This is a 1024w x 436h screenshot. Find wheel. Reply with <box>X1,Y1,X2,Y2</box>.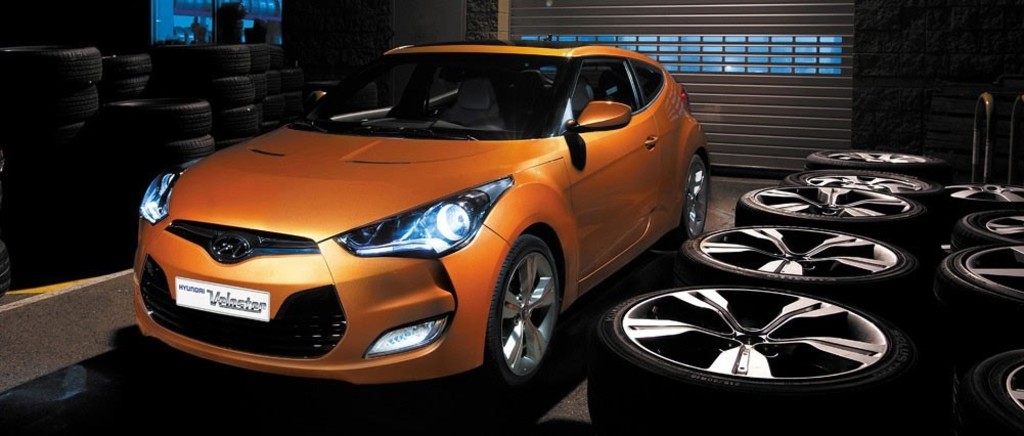
<box>249,42,271,73</box>.
